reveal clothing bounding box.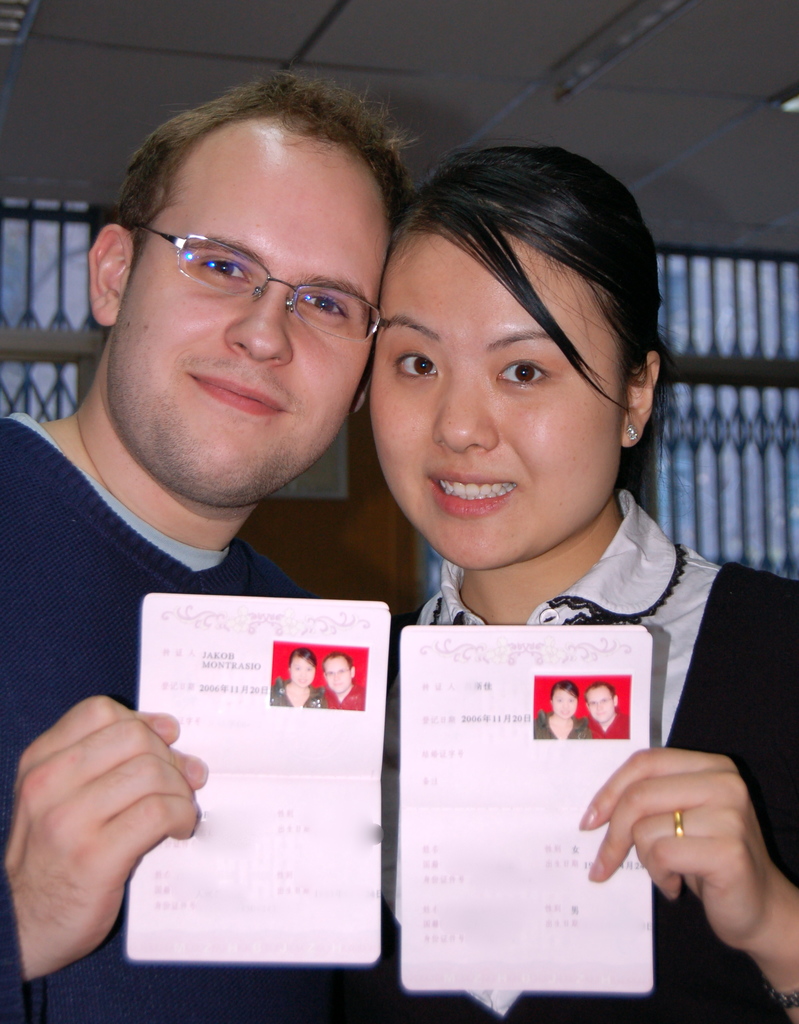
Revealed: detection(331, 687, 365, 712).
